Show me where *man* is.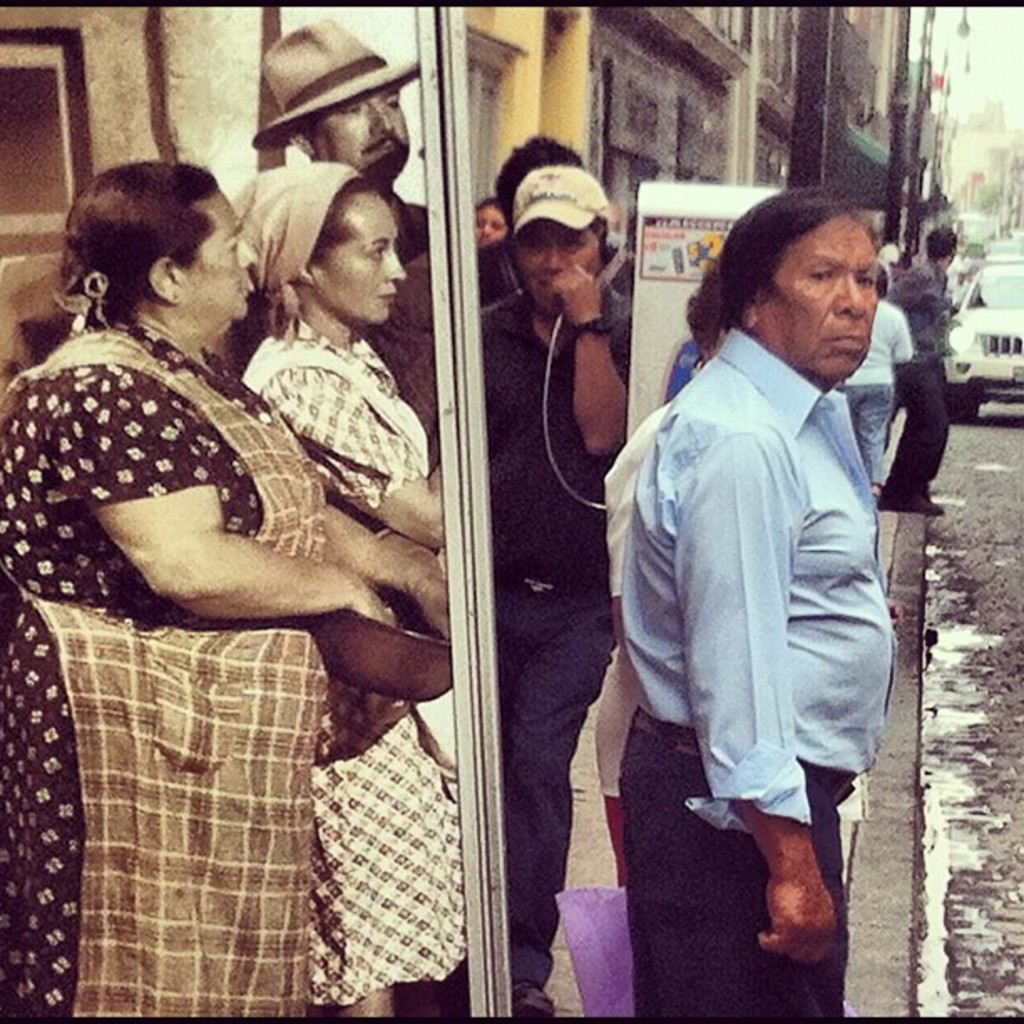
*man* is at (249, 15, 438, 462).
